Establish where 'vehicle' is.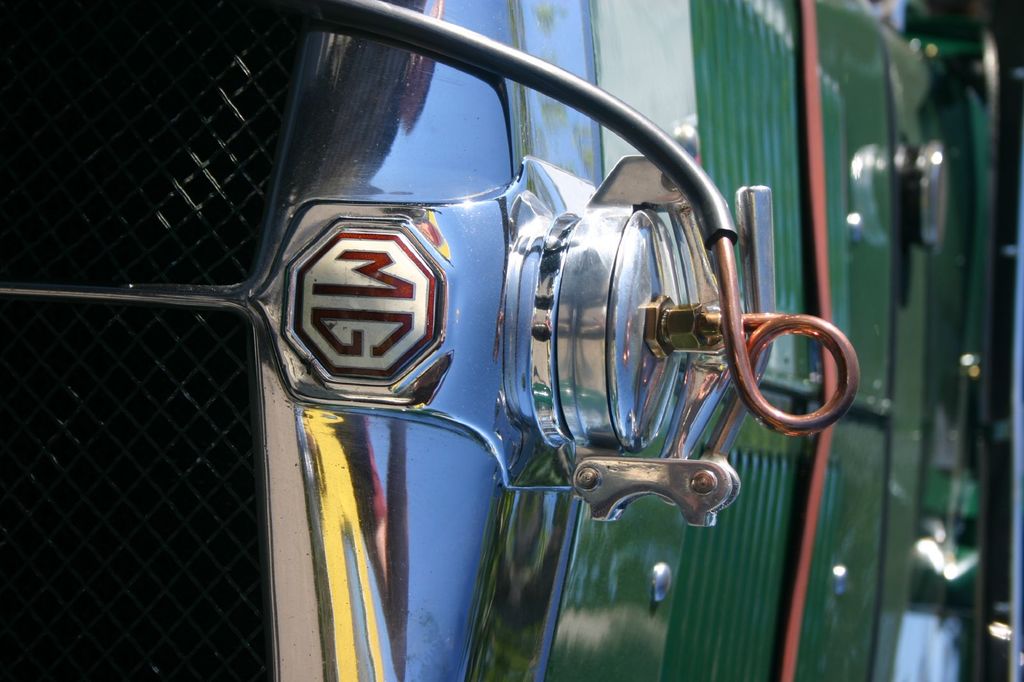
Established at locate(0, 0, 1023, 681).
